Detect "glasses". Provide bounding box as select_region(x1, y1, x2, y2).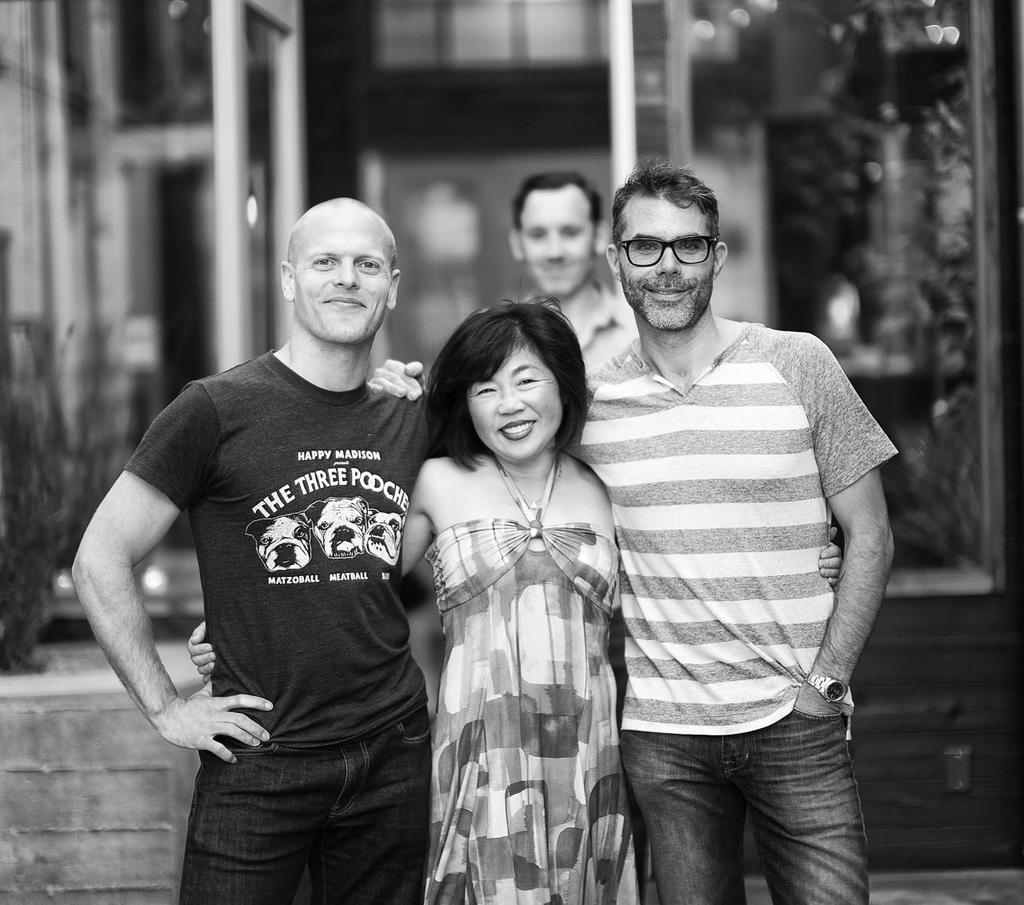
select_region(606, 221, 741, 277).
